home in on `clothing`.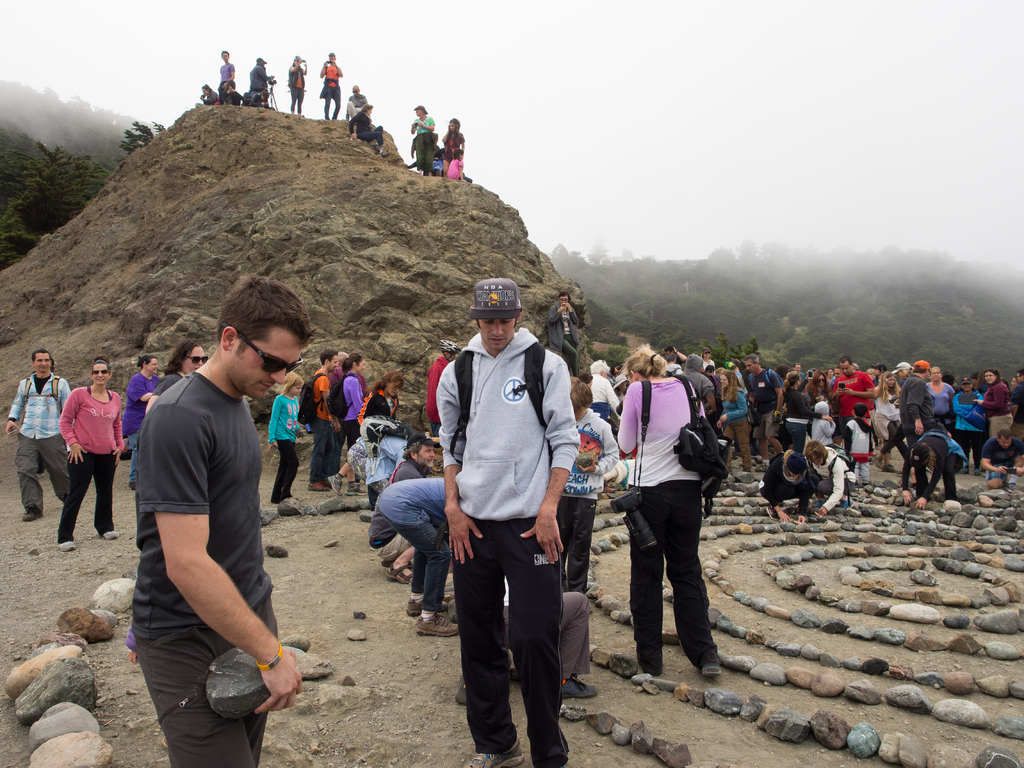
Homed in at region(441, 147, 461, 184).
